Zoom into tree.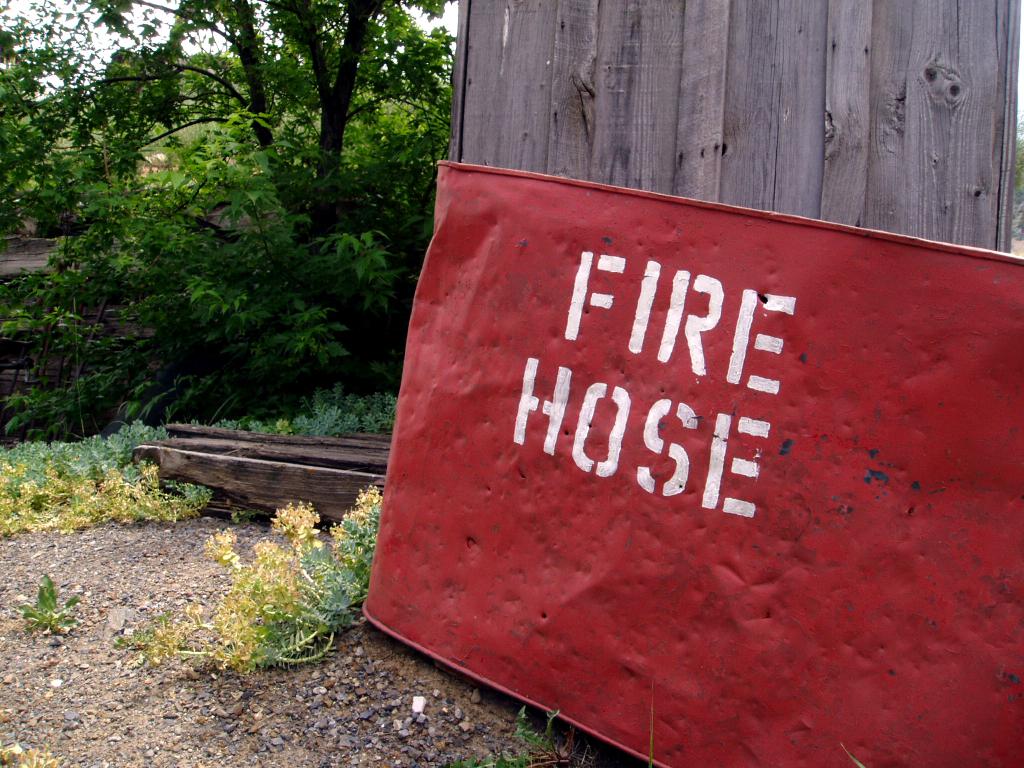
Zoom target: 44:0:430:242.
